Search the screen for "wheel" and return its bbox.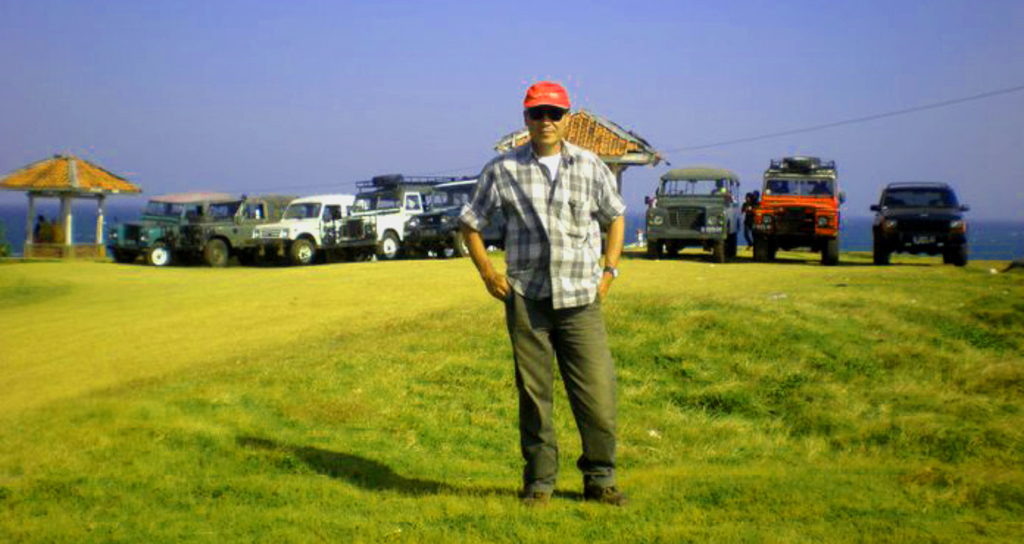
Found: crop(456, 228, 469, 256).
